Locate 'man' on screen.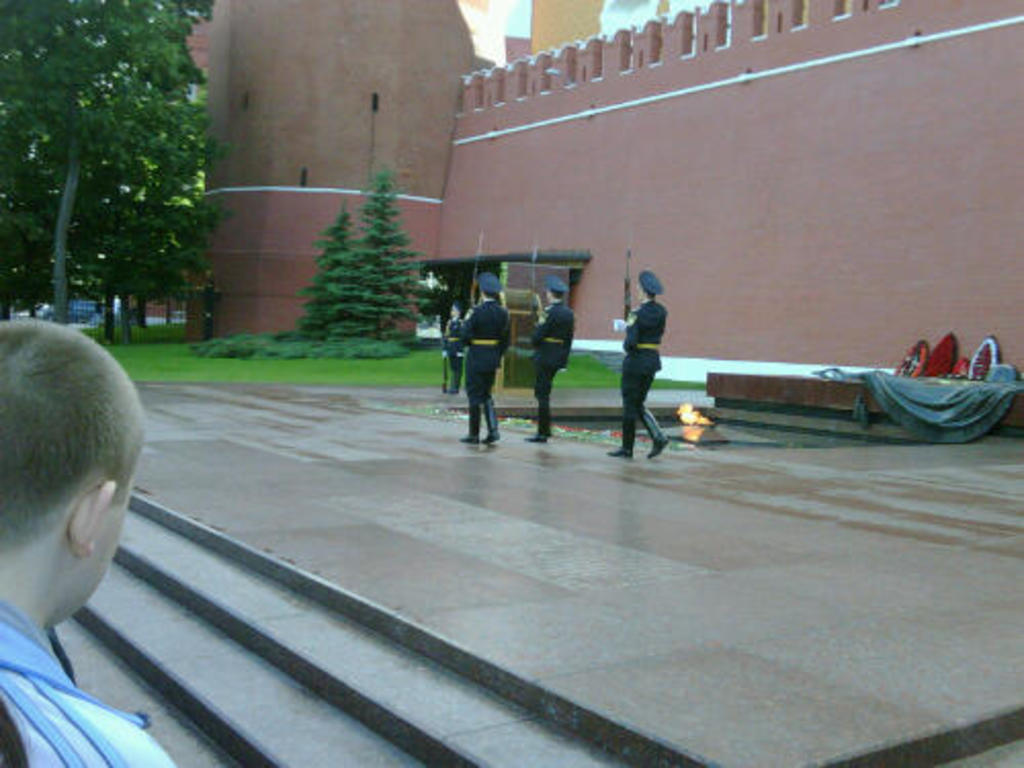
On screen at (left=604, top=264, right=682, bottom=465).
